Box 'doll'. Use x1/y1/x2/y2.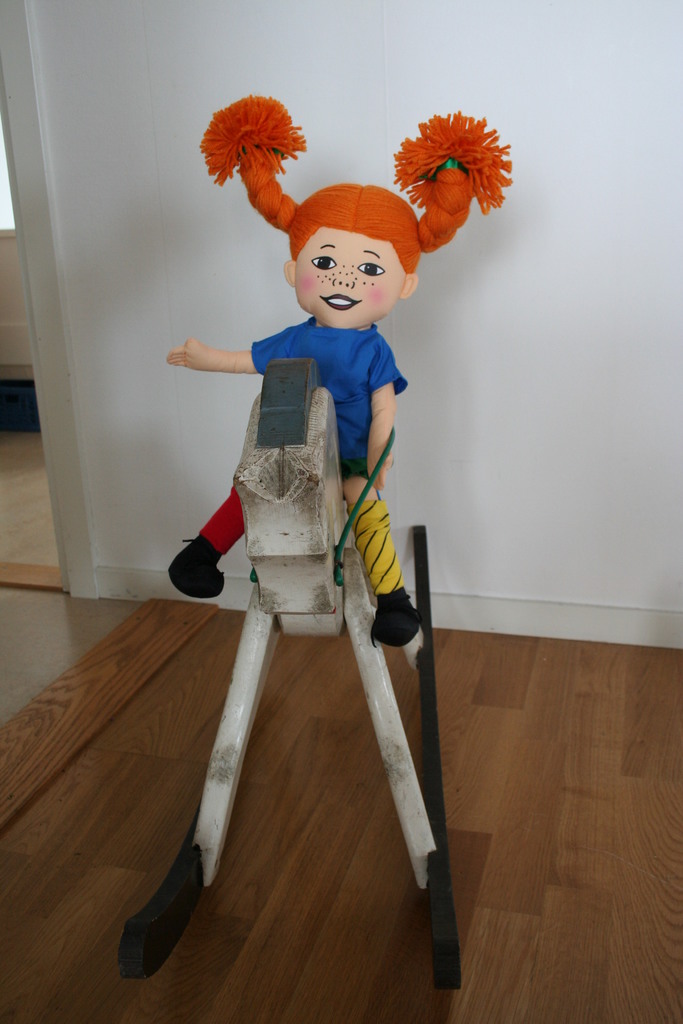
168/79/507/781.
